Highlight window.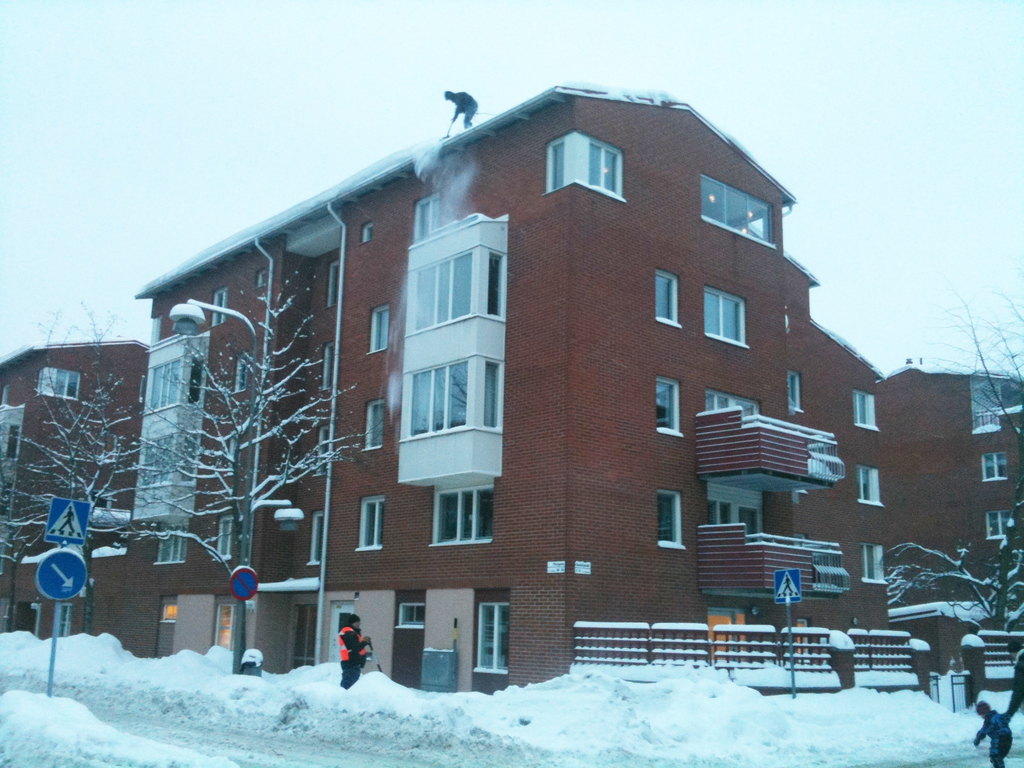
Highlighted region: <box>858,544,884,587</box>.
